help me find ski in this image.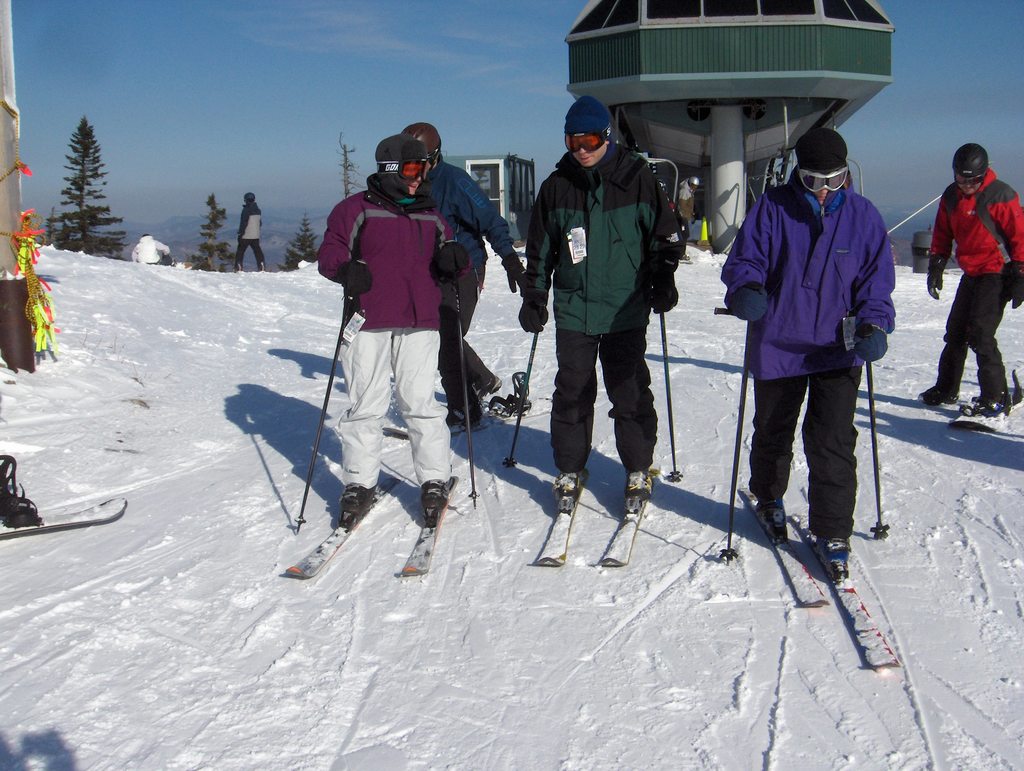
Found it: [280, 498, 381, 579].
